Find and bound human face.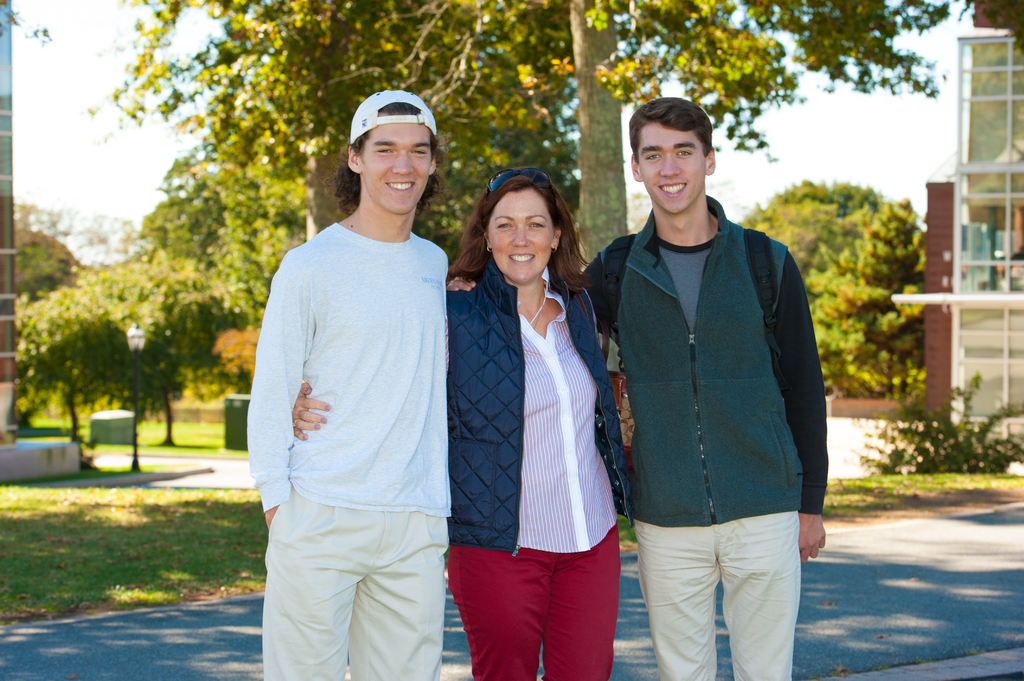
Bound: <bbox>640, 123, 707, 212</bbox>.
